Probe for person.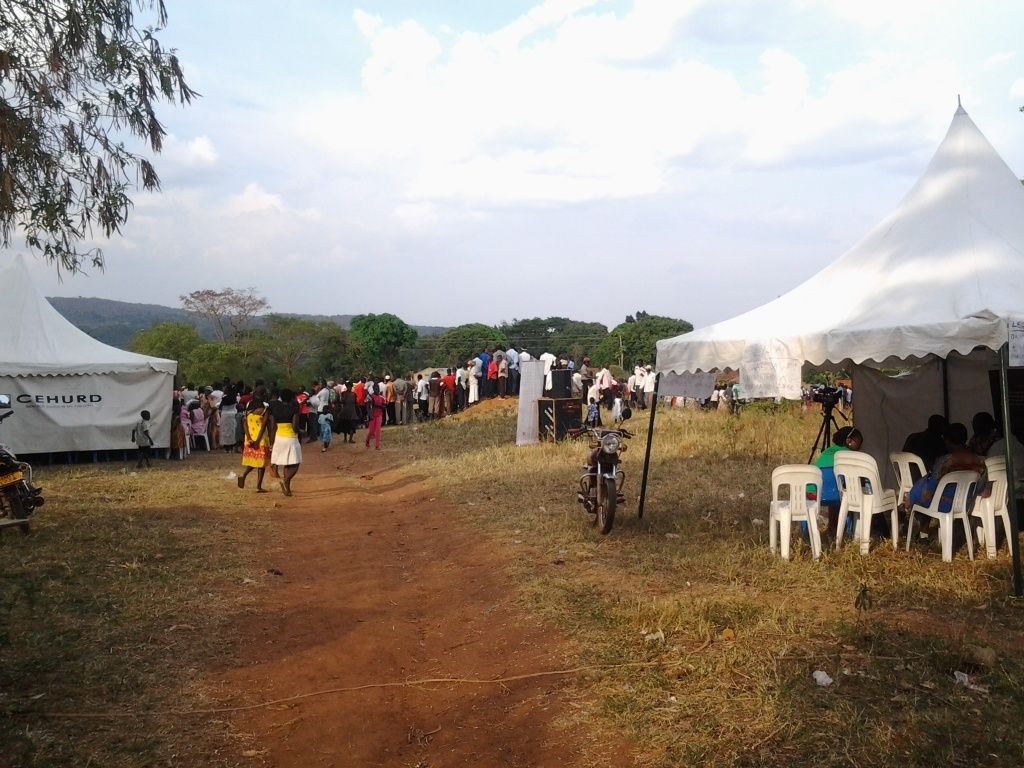
Probe result: pyautogui.locateOnScreen(232, 387, 291, 505).
